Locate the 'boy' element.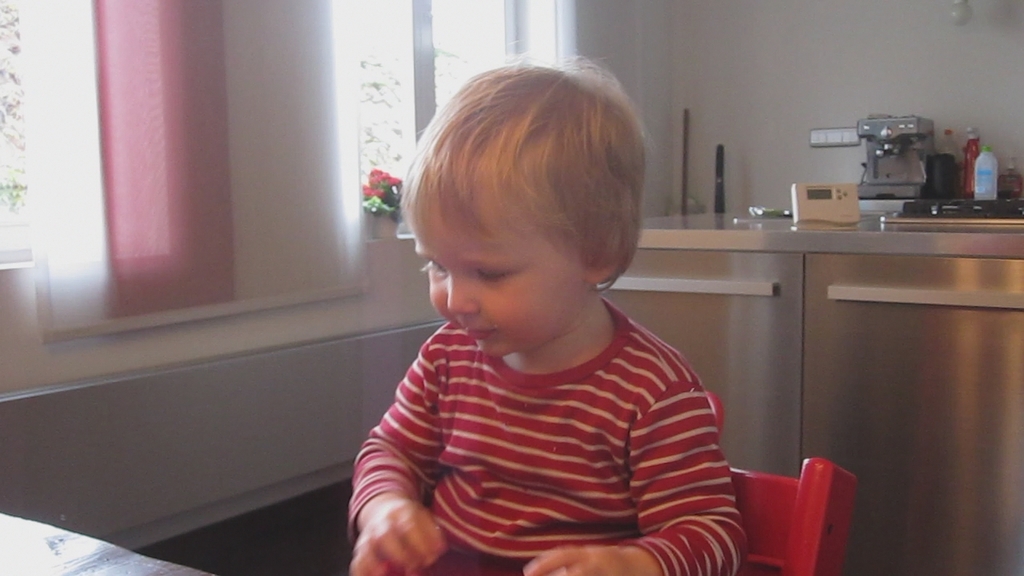
Element bbox: <bbox>354, 56, 734, 575</bbox>.
